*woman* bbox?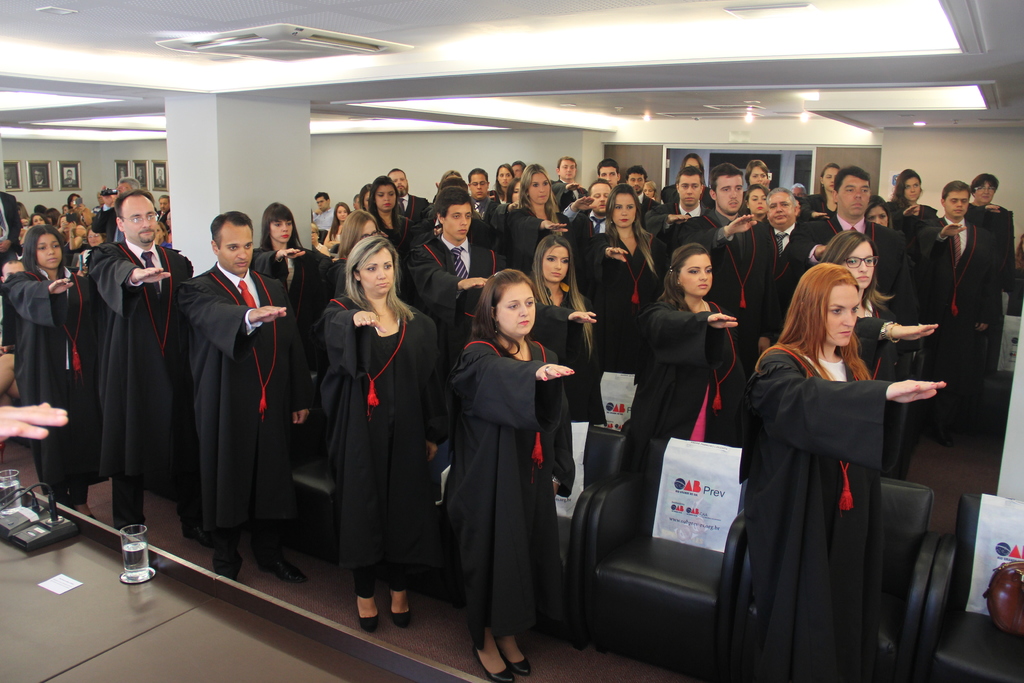
321, 238, 428, 622
